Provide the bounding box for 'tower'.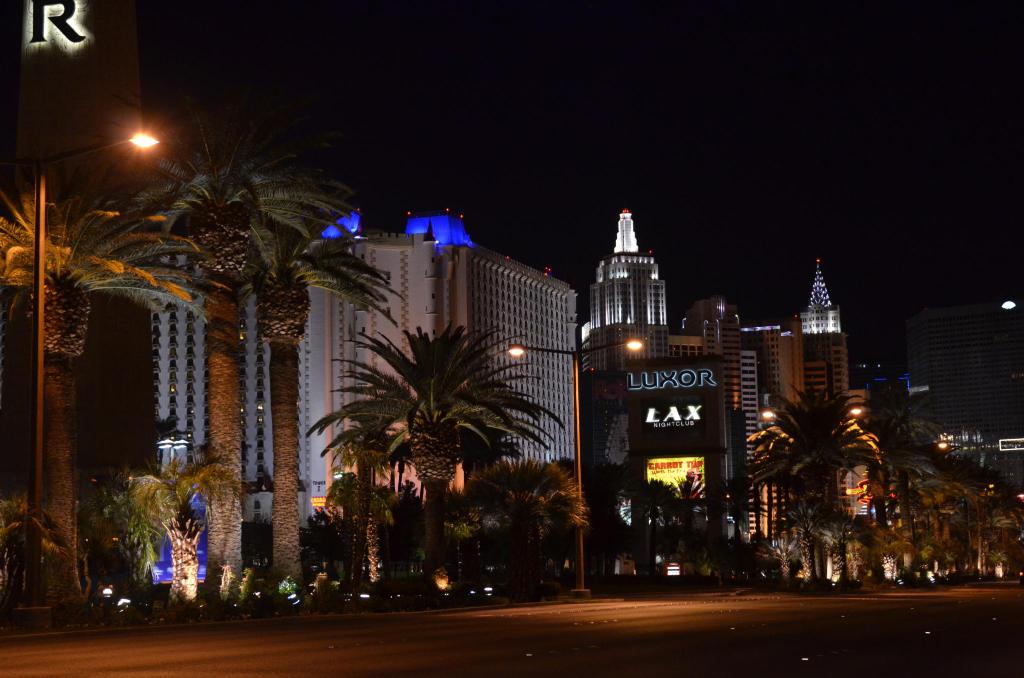
(771,253,874,417).
